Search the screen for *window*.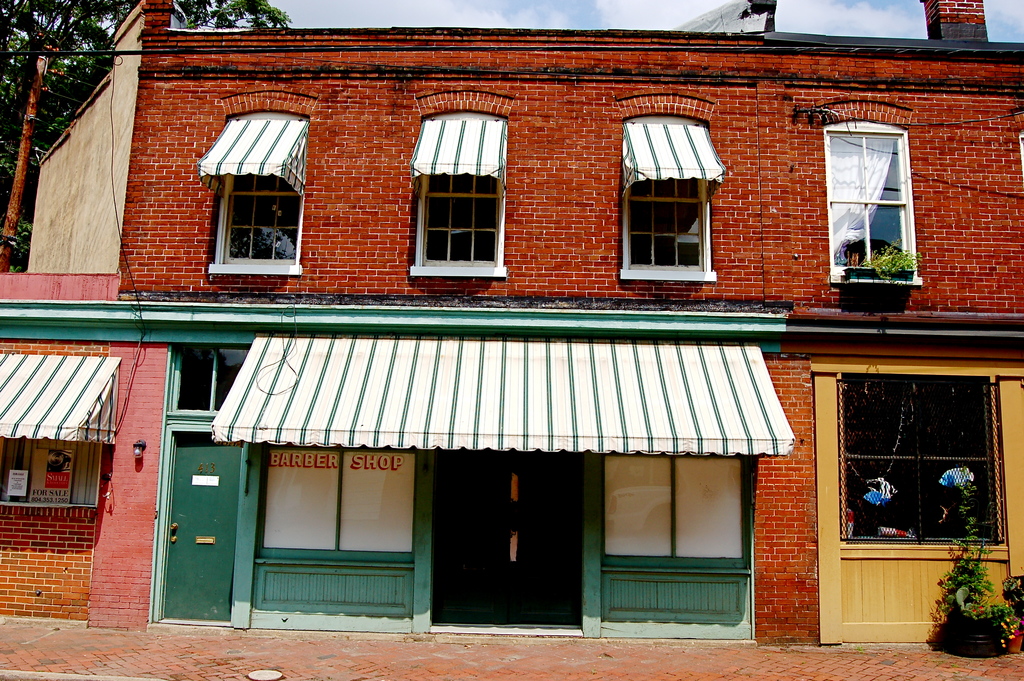
Found at {"left": 600, "top": 454, "right": 751, "bottom": 575}.
